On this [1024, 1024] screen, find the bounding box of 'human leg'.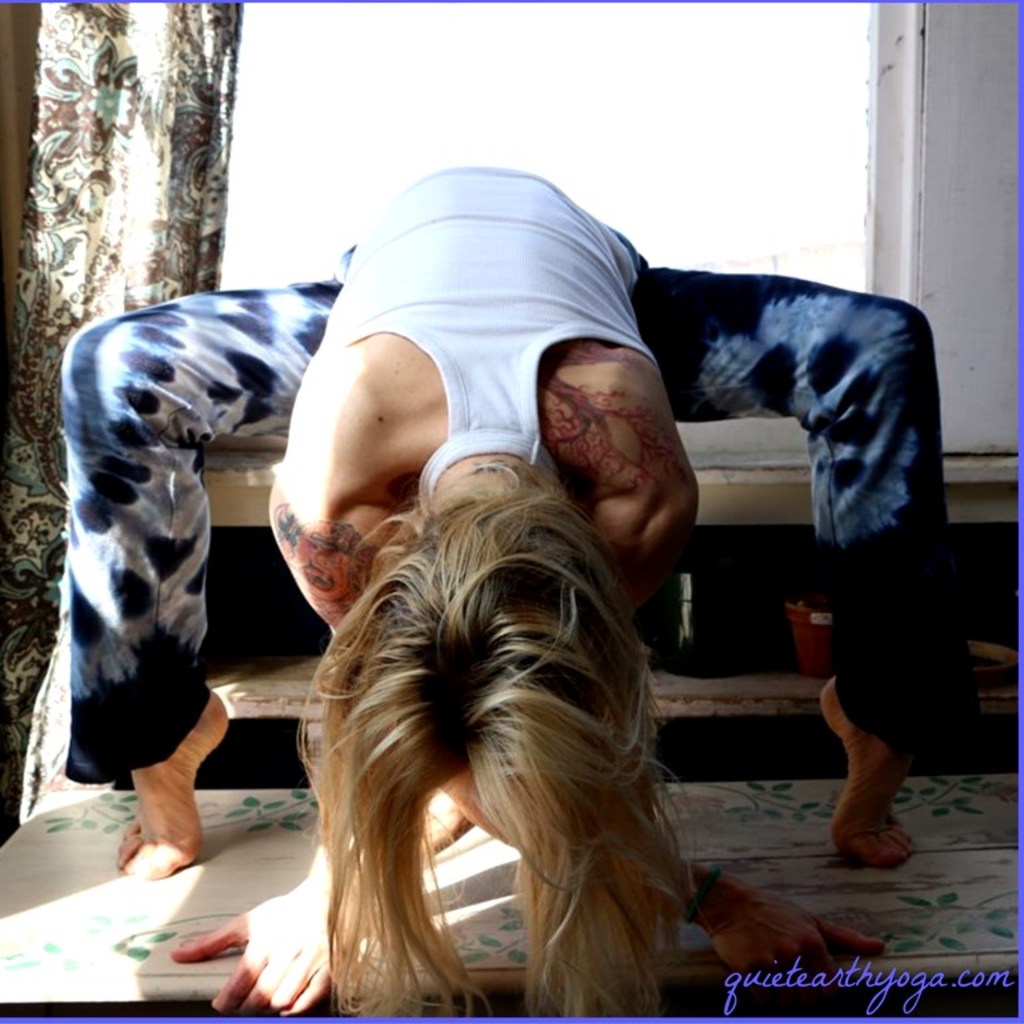
Bounding box: (left=632, top=265, right=964, bottom=872).
